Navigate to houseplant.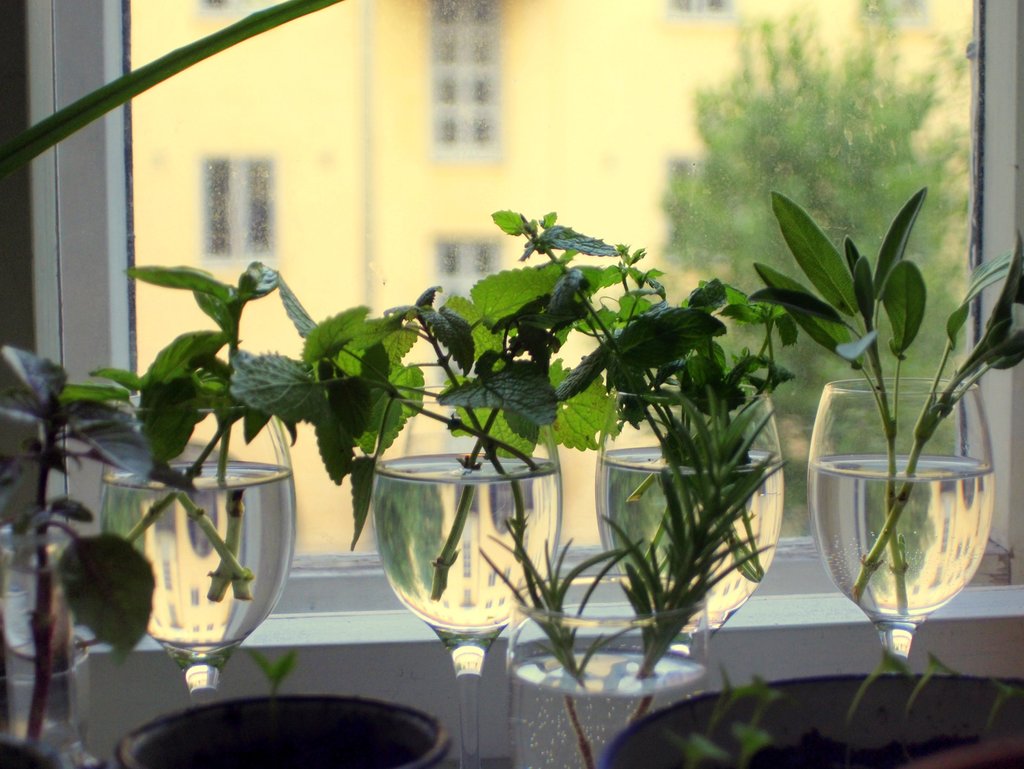
Navigation target: detection(595, 658, 1023, 768).
